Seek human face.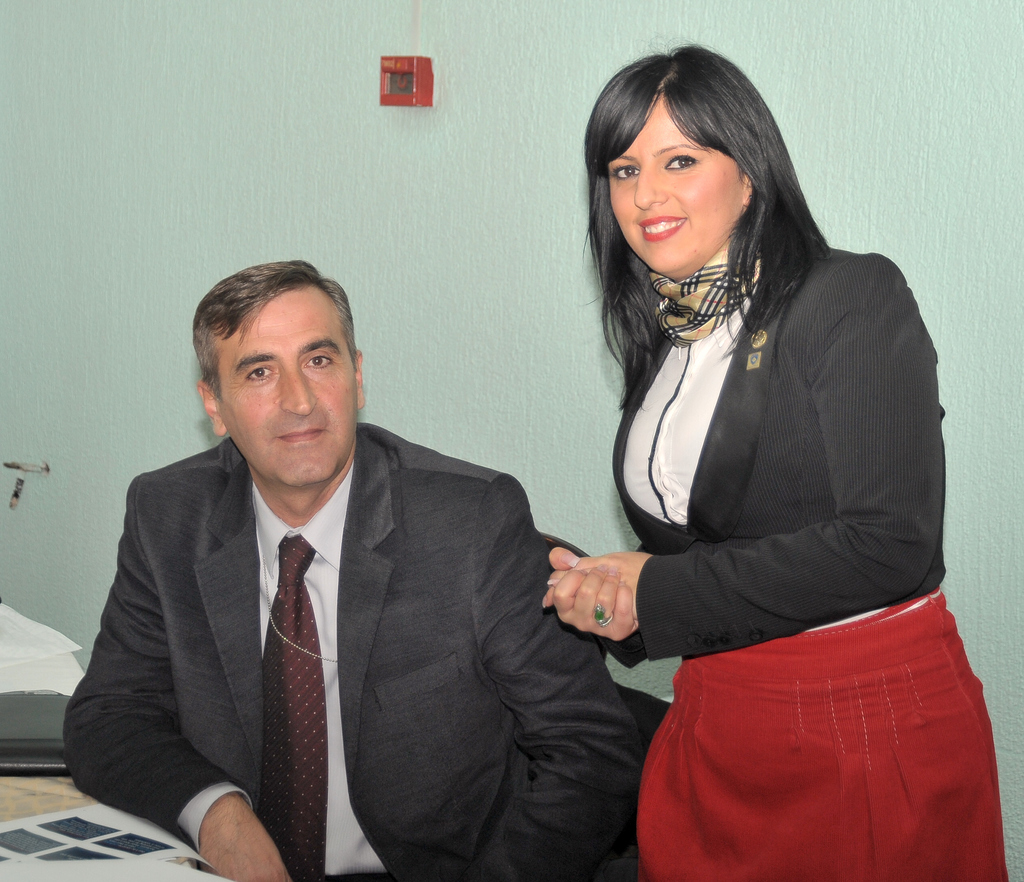
218,282,357,485.
